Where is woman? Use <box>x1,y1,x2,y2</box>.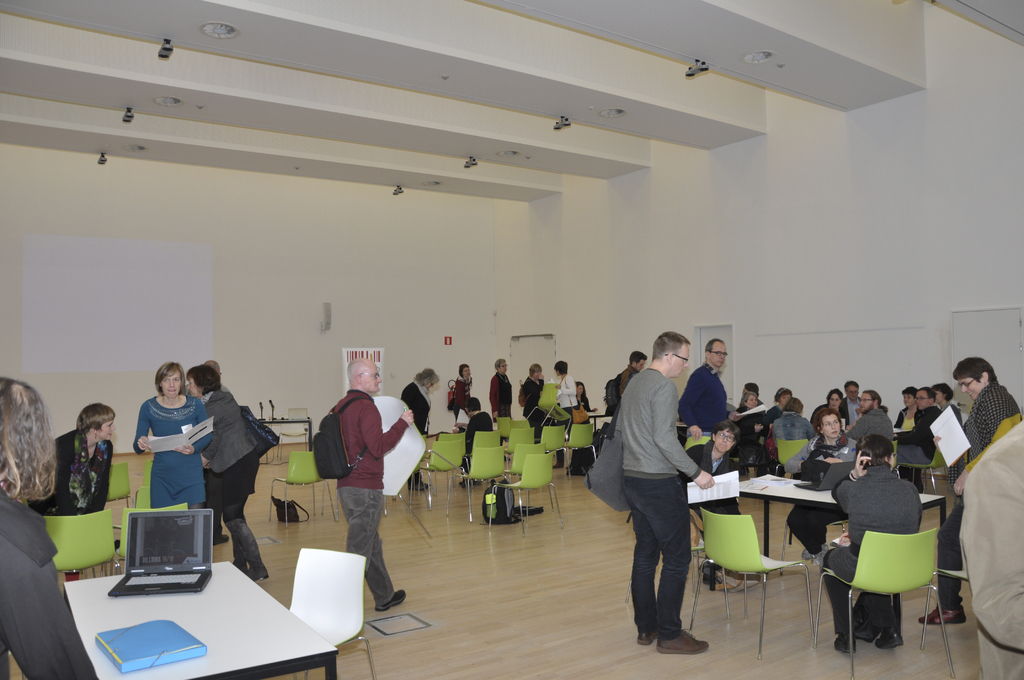
<box>485,356,514,464</box>.
